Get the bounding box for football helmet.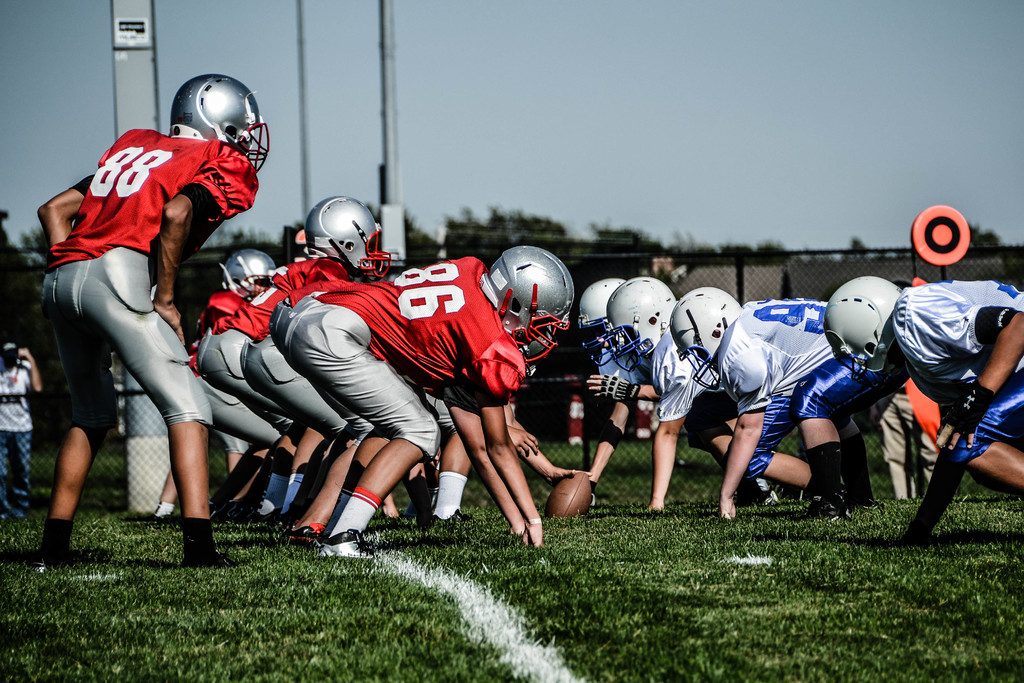
<region>829, 284, 903, 374</region>.
